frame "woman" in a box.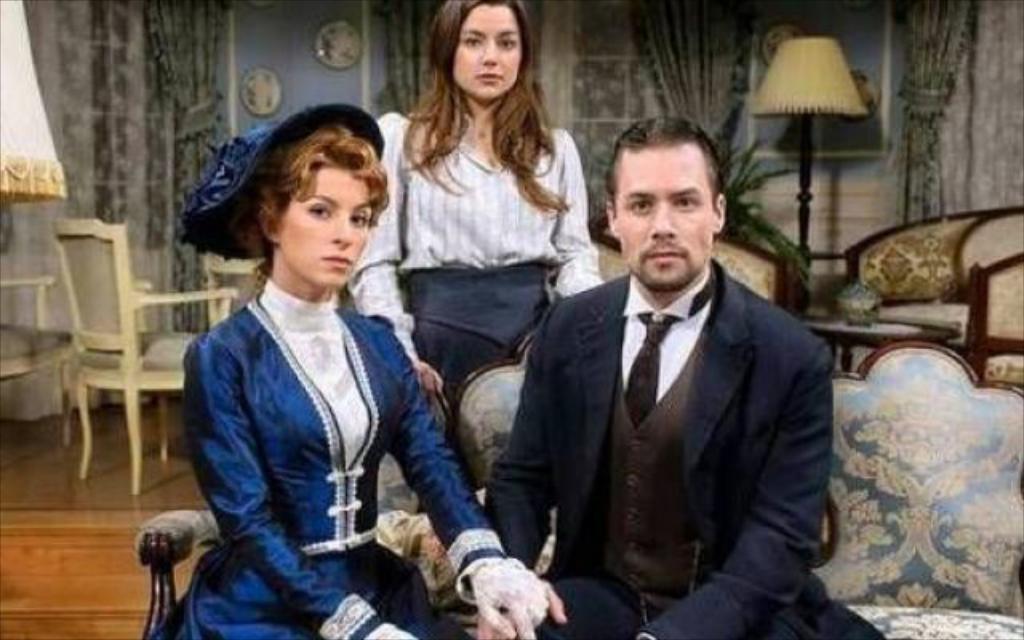
bbox(144, 91, 459, 639).
